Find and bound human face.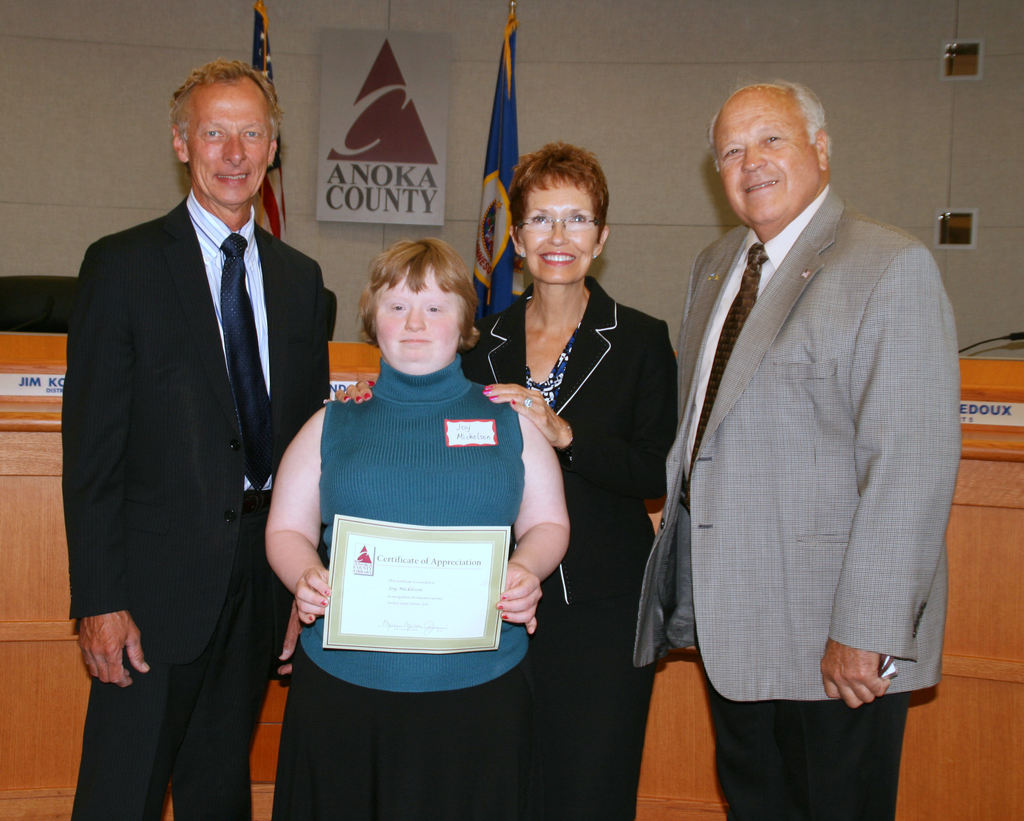
Bound: detection(373, 261, 463, 382).
